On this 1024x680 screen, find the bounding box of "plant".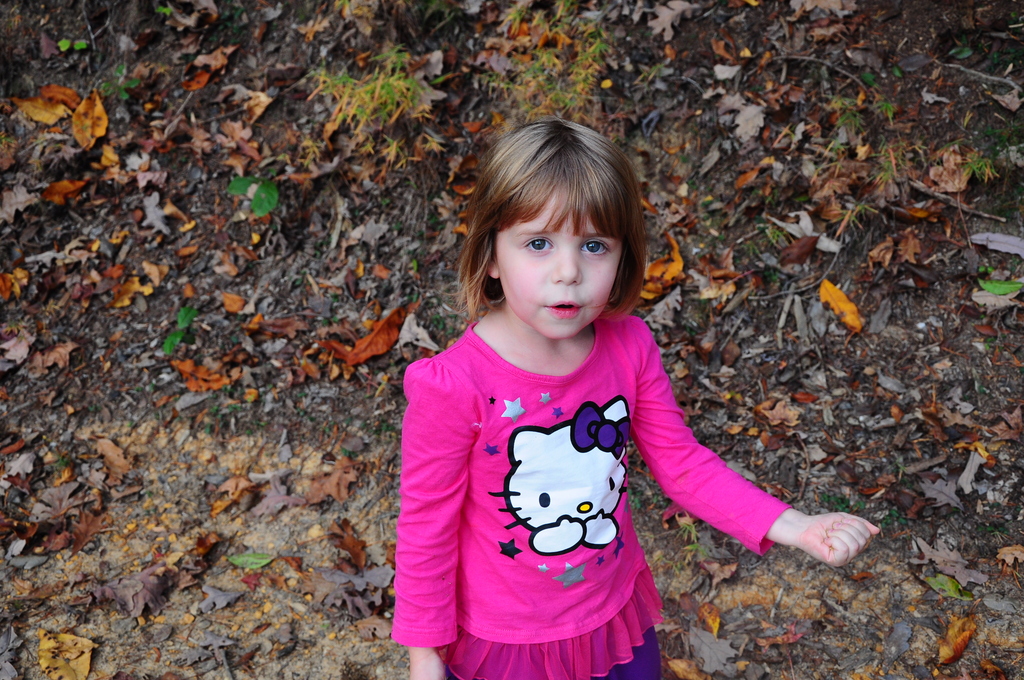
Bounding box: locate(312, 42, 459, 181).
